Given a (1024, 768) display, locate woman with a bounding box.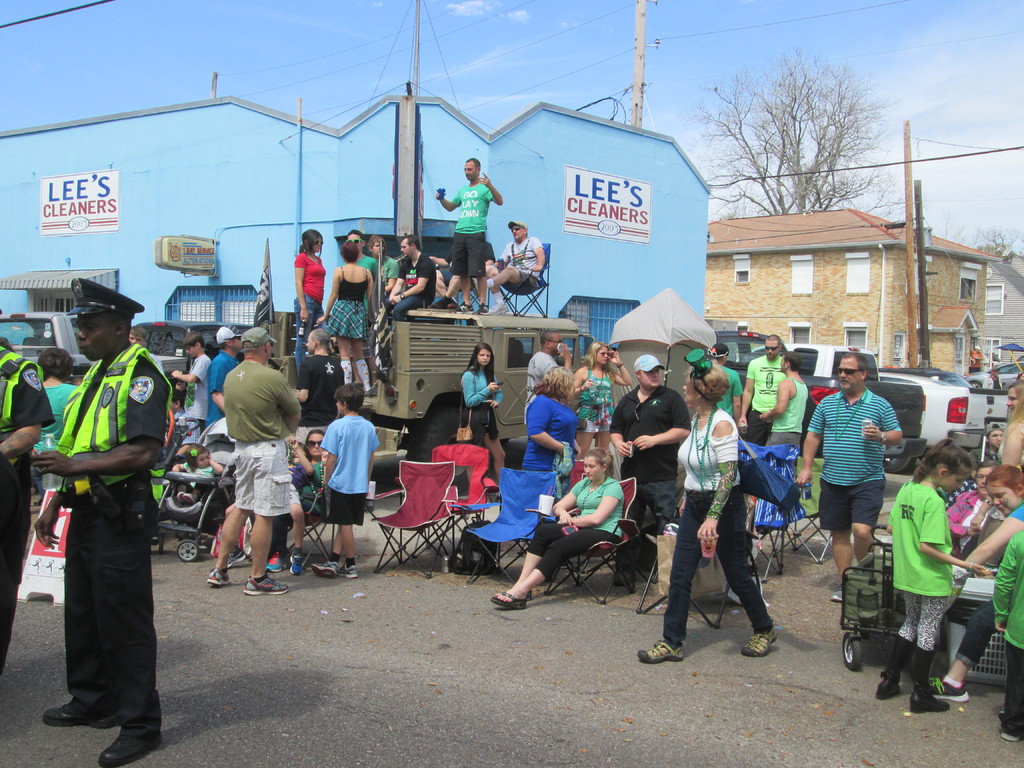
Located: [left=570, top=341, right=630, bottom=461].
